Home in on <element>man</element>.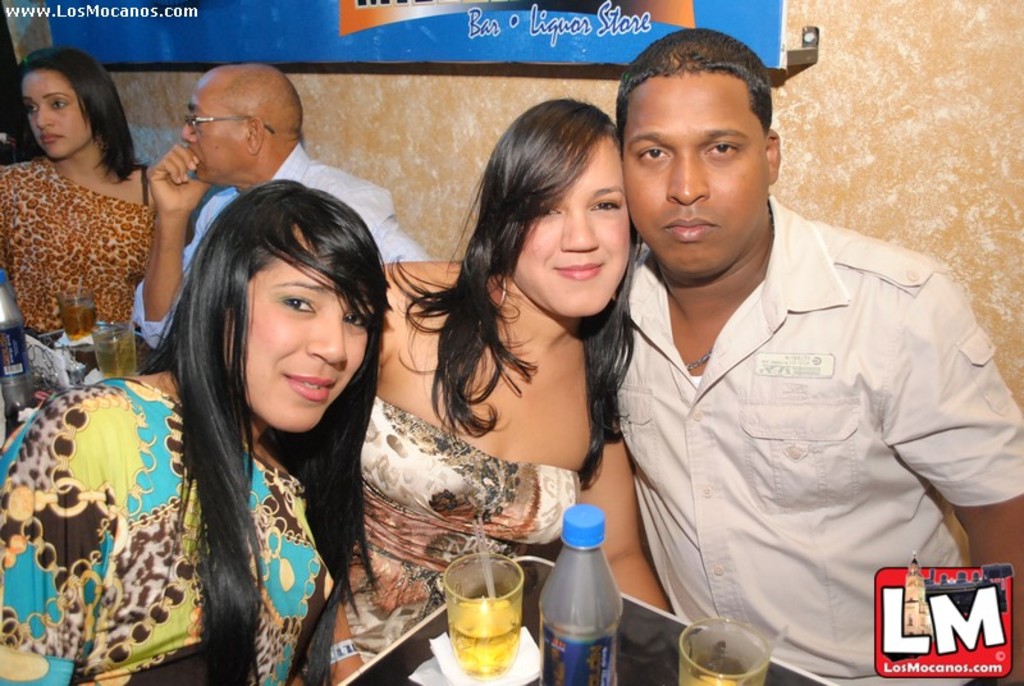
Homed in at x1=136 y1=59 x2=430 y2=346.
